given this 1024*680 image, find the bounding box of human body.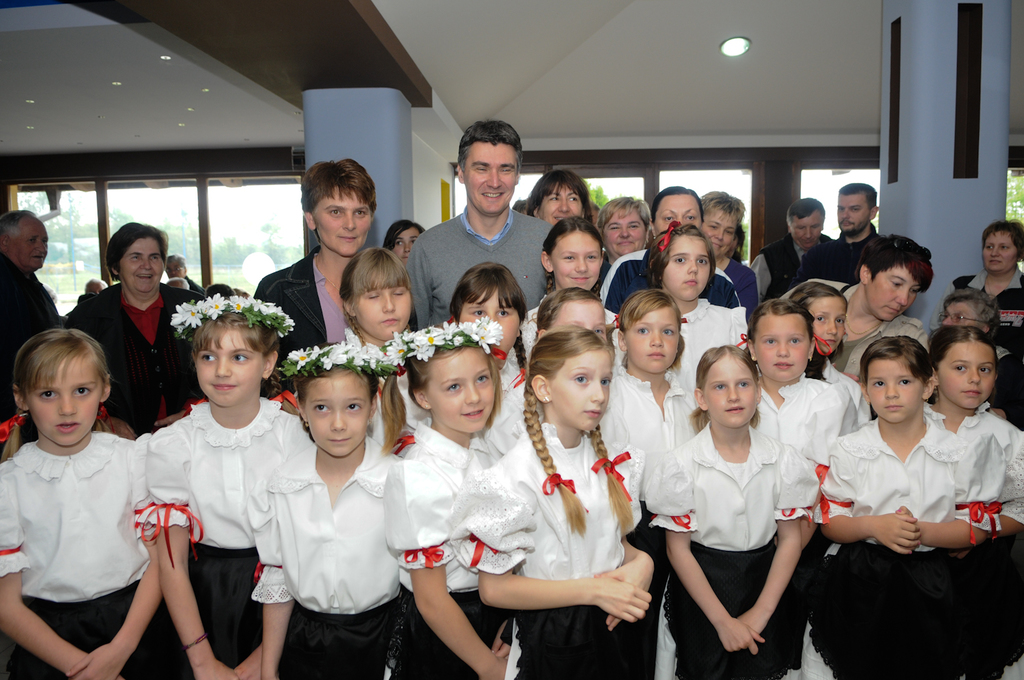
locate(0, 320, 171, 679).
